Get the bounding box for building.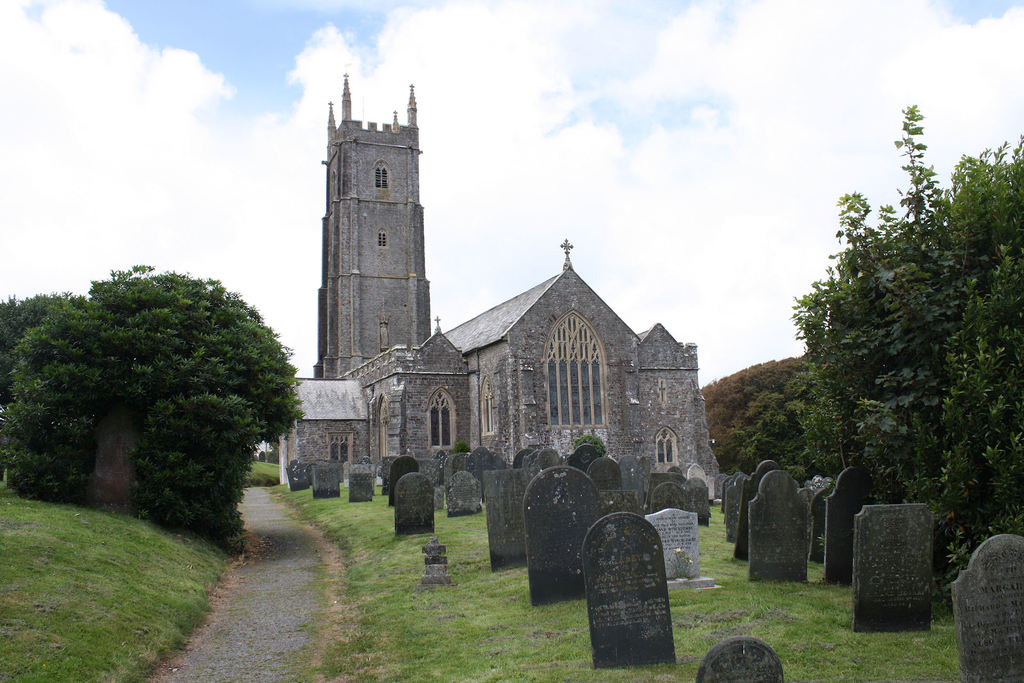
bbox(273, 70, 710, 486).
